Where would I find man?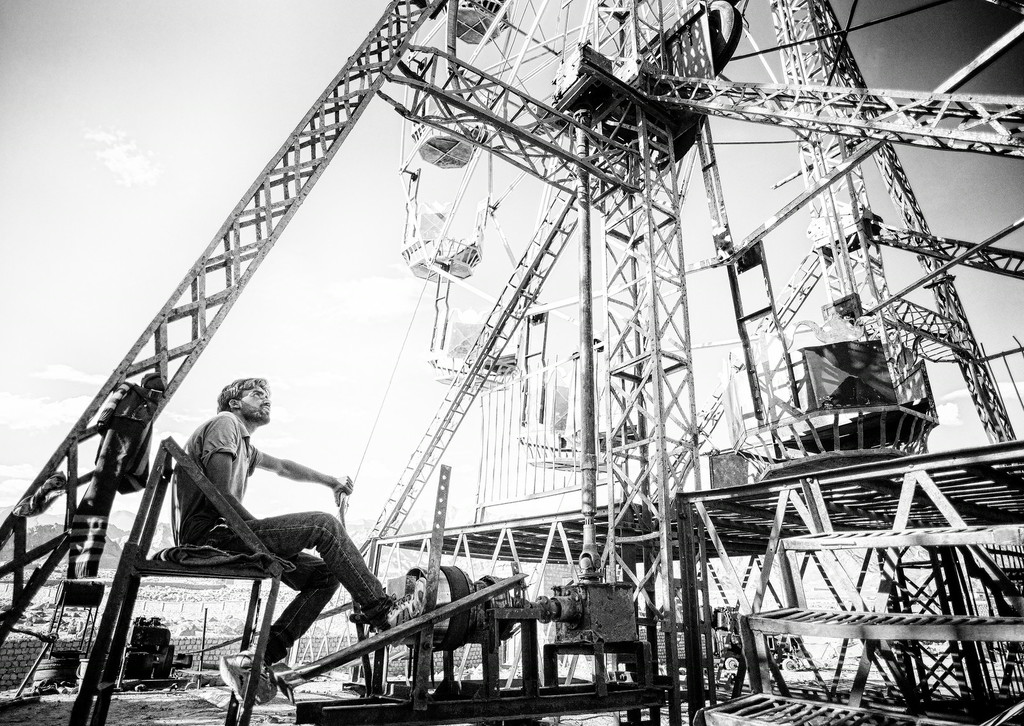
At 177/376/428/714.
